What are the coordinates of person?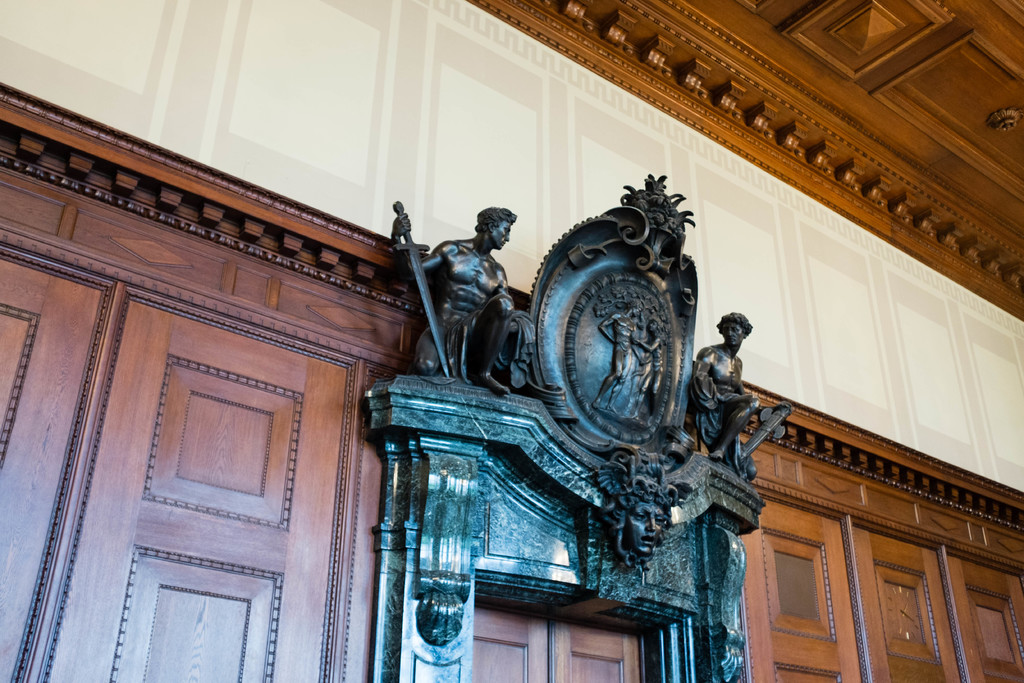
[593, 292, 662, 413].
